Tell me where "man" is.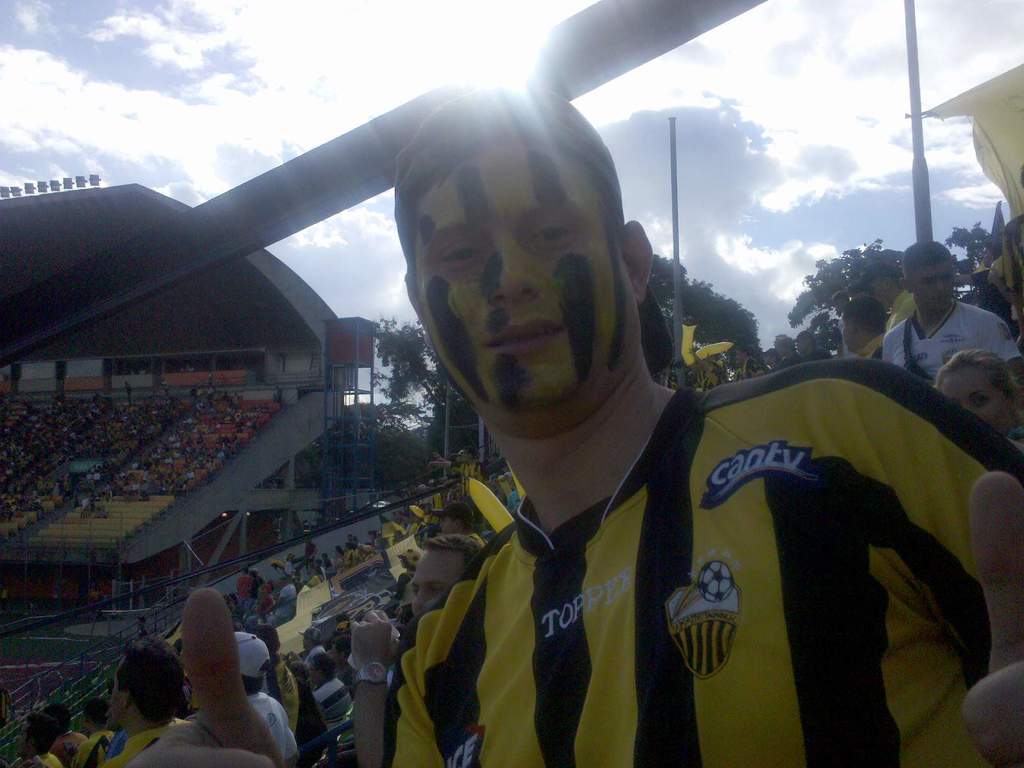
"man" is at <bbox>733, 356, 743, 381</bbox>.
